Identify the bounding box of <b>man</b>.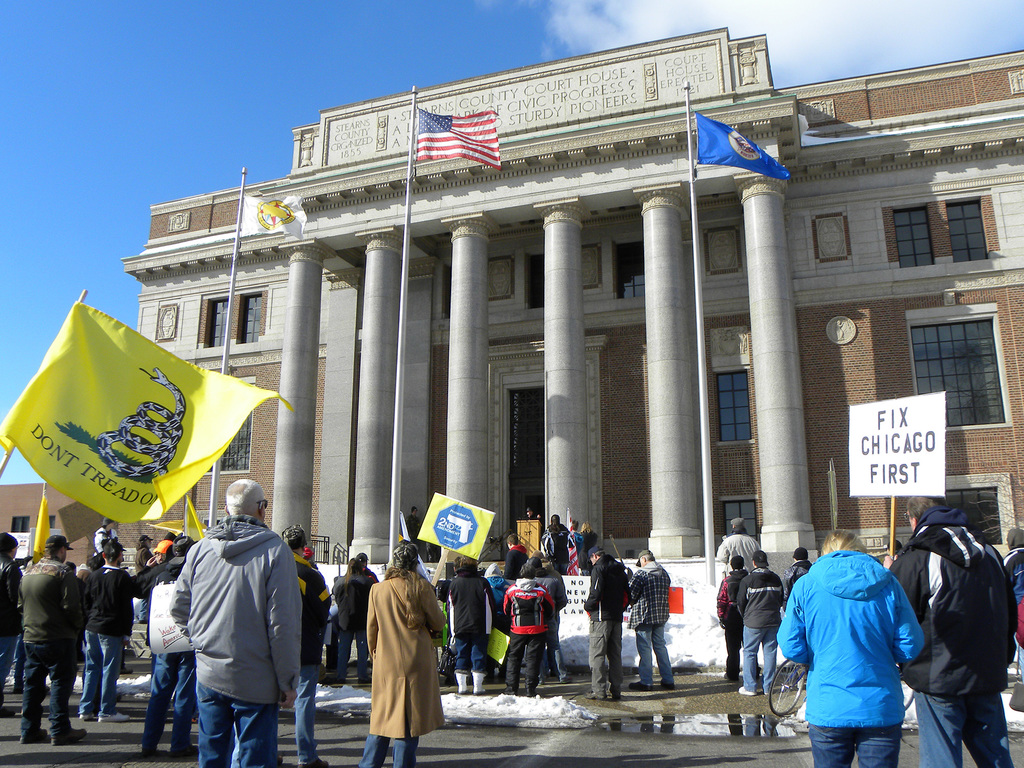
left=624, top=547, right=676, bottom=693.
